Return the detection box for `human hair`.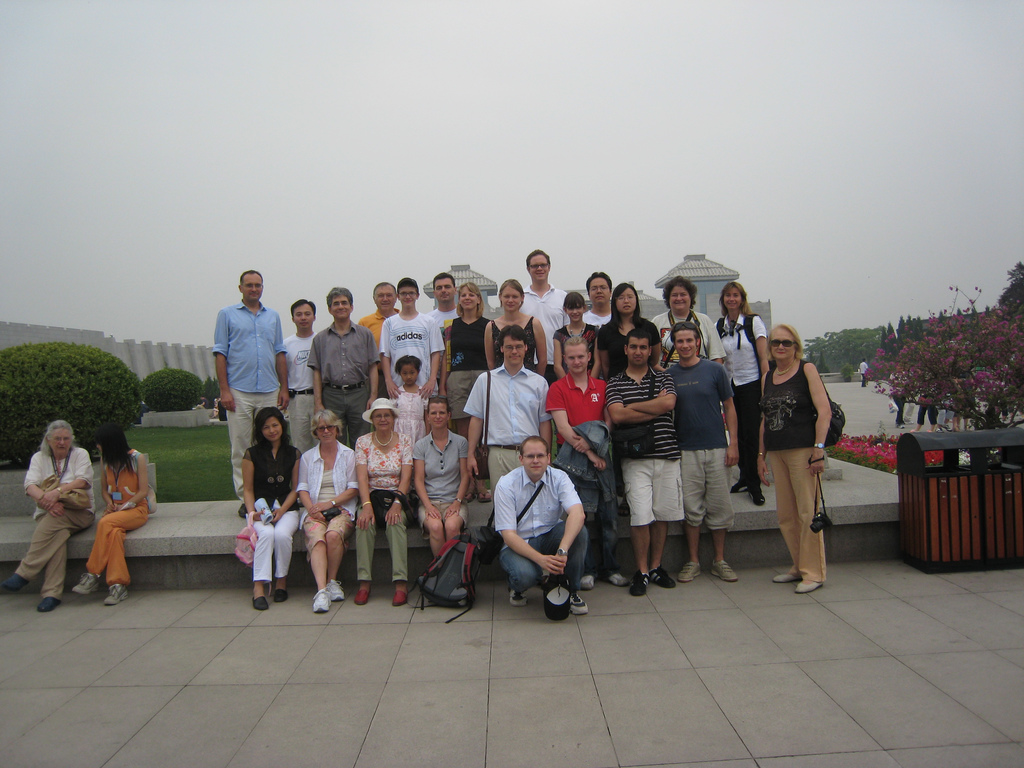
BBox(562, 337, 595, 367).
